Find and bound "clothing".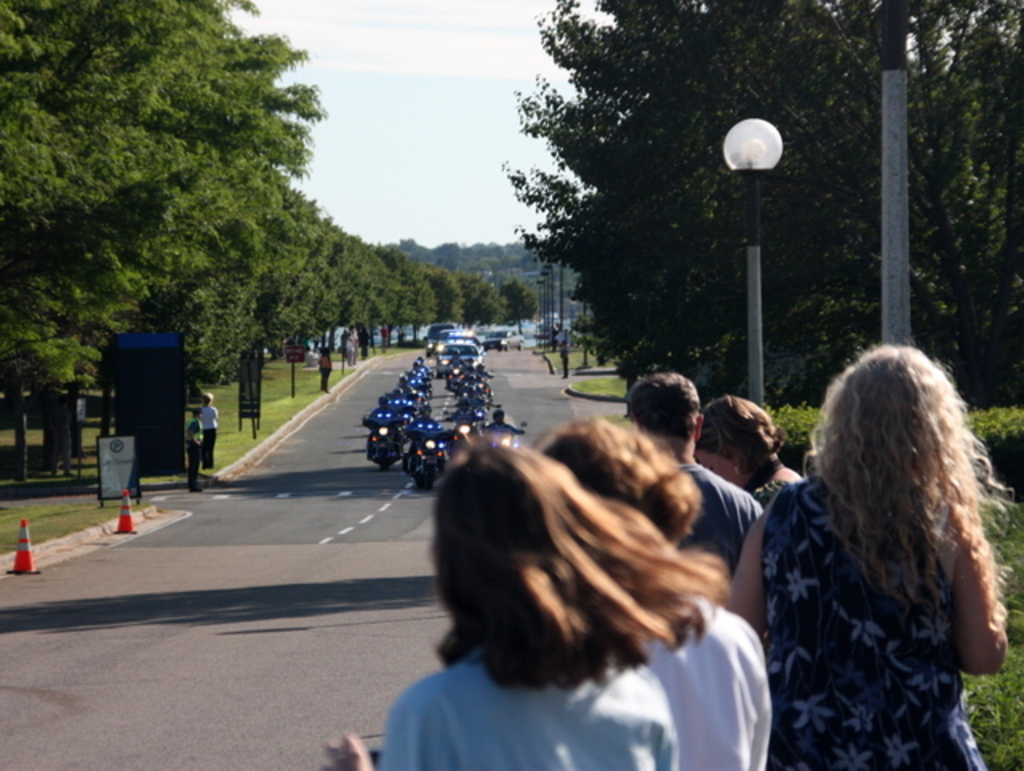
Bound: box(747, 454, 800, 505).
